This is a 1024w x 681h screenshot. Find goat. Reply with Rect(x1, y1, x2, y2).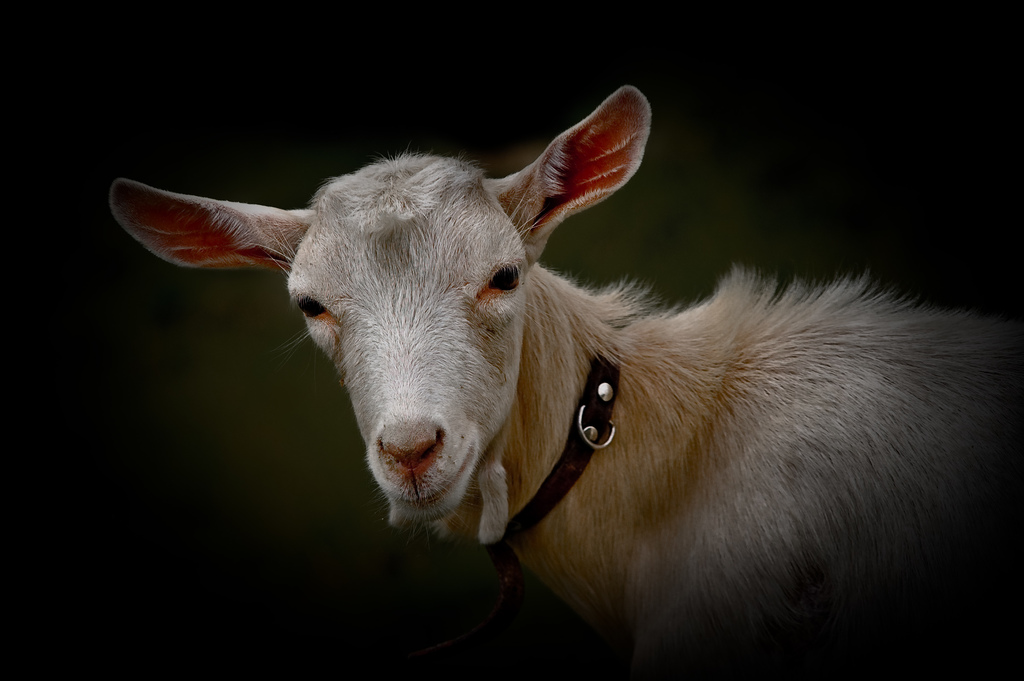
Rect(125, 74, 1023, 666).
